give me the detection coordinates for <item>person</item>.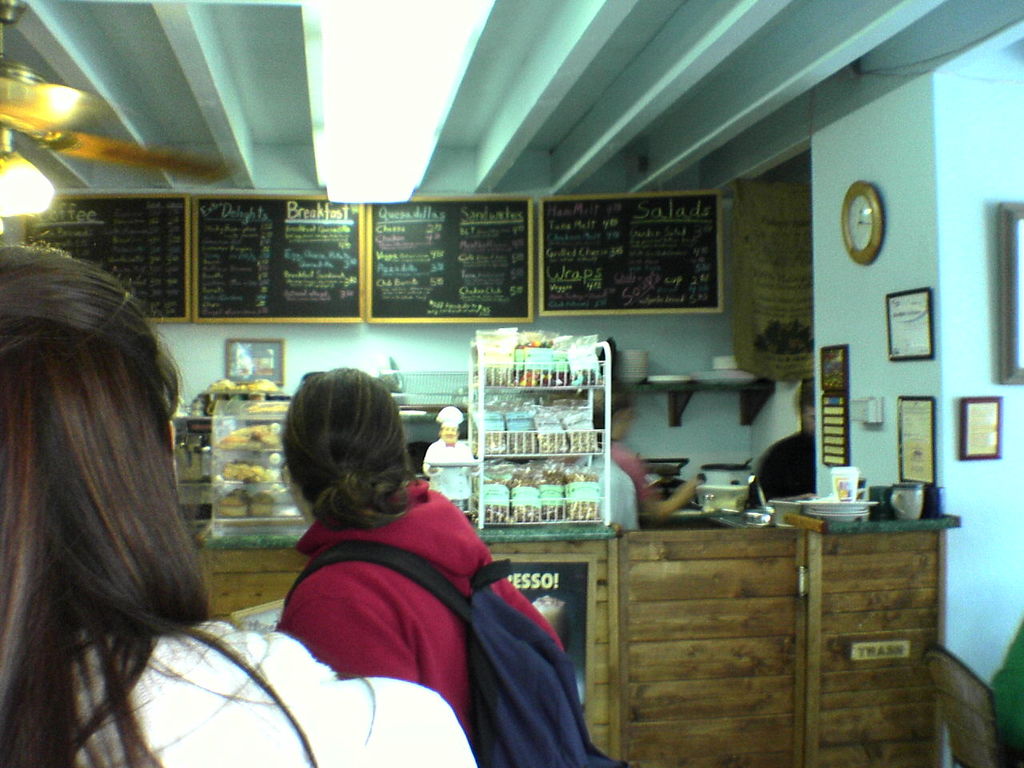
box(253, 383, 569, 740).
